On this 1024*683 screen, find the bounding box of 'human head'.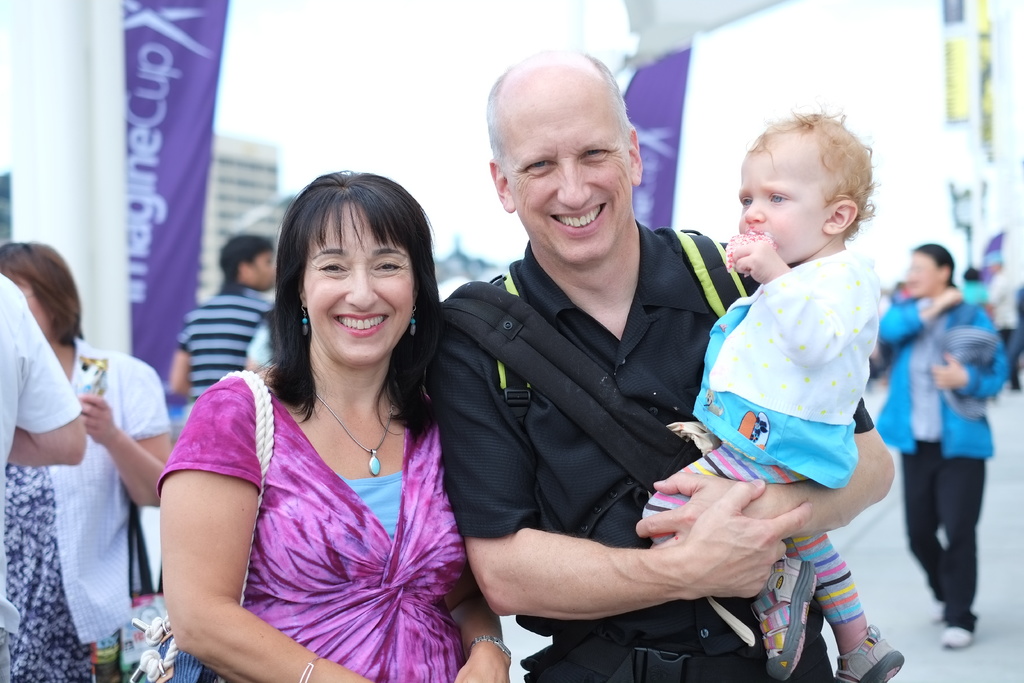
Bounding box: (726,108,881,272).
